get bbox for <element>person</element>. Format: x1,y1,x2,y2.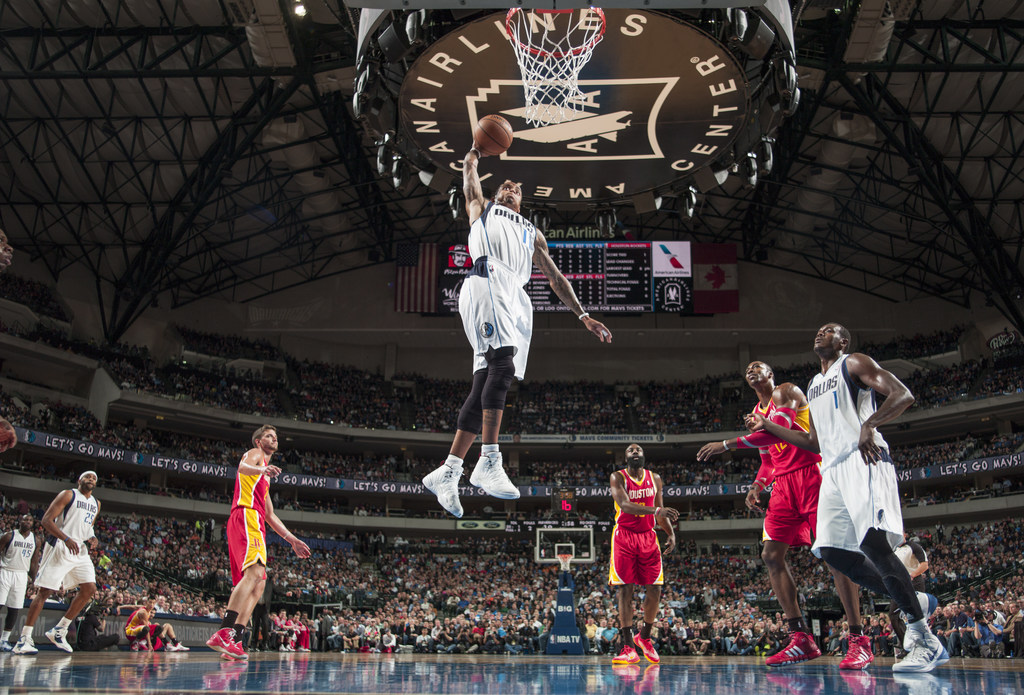
416,138,618,524.
